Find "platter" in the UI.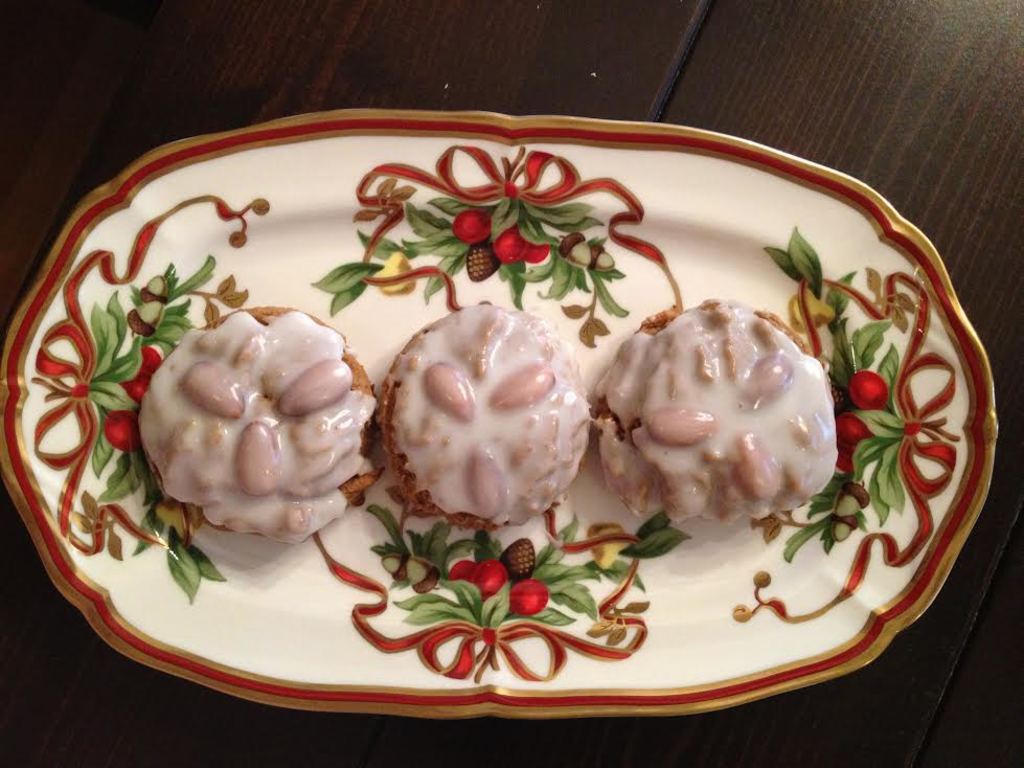
UI element at {"x1": 0, "y1": 112, "x2": 999, "y2": 724}.
